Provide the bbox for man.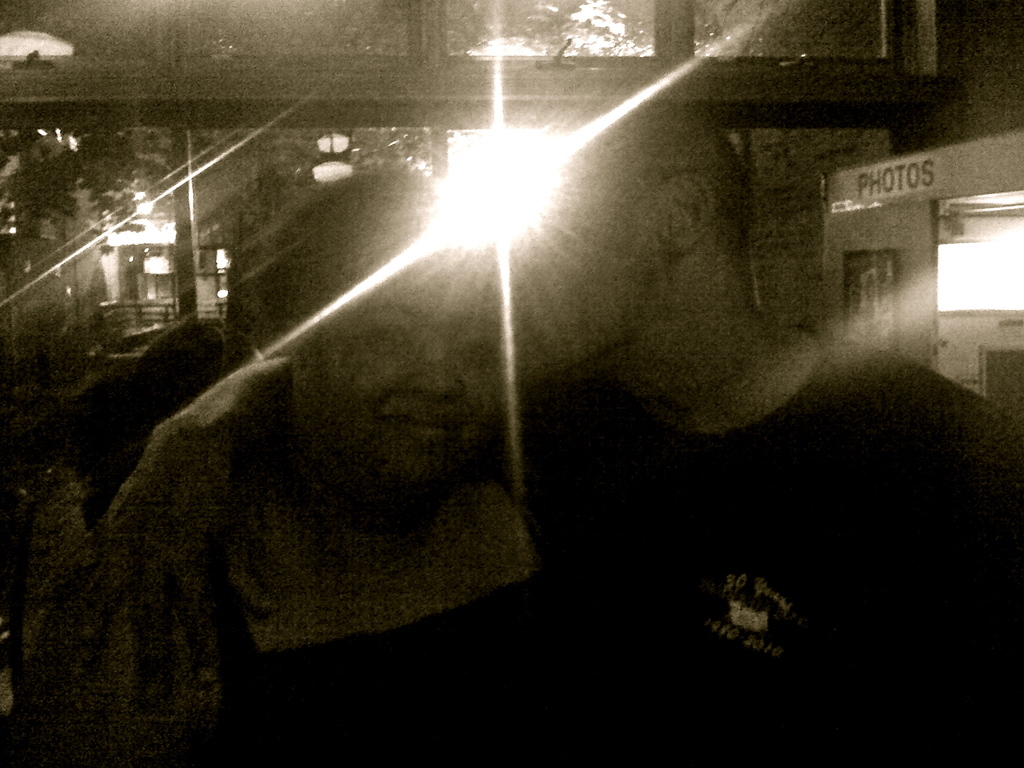
region(76, 111, 903, 736).
